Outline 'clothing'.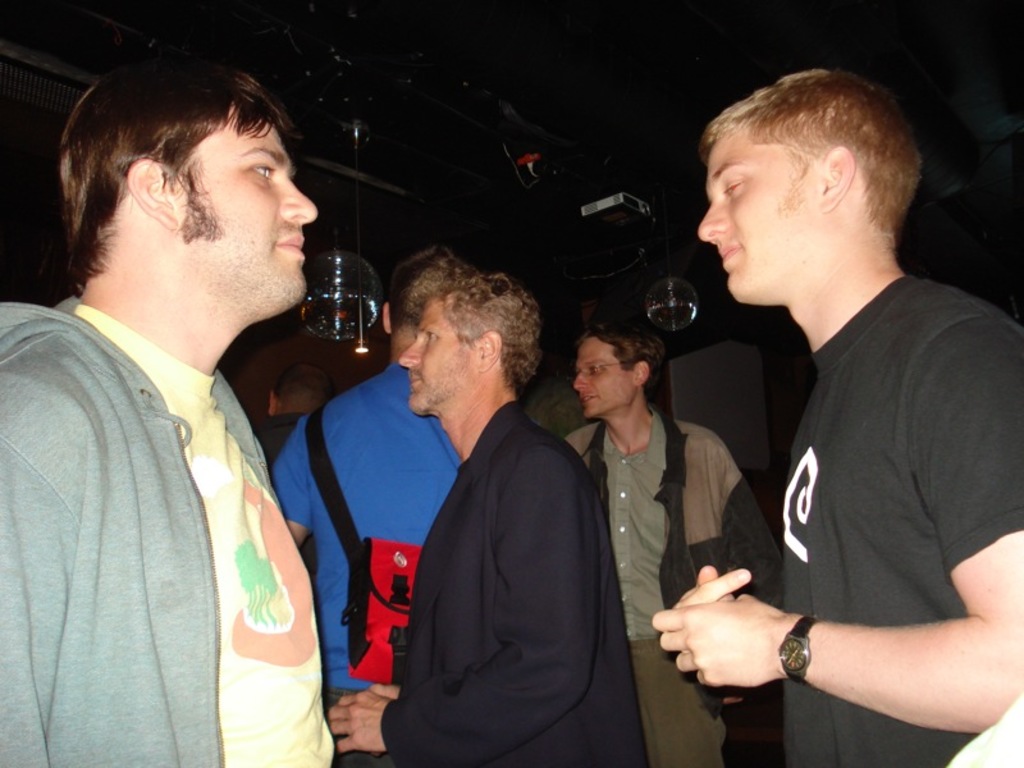
Outline: [left=371, top=388, right=655, bottom=767].
